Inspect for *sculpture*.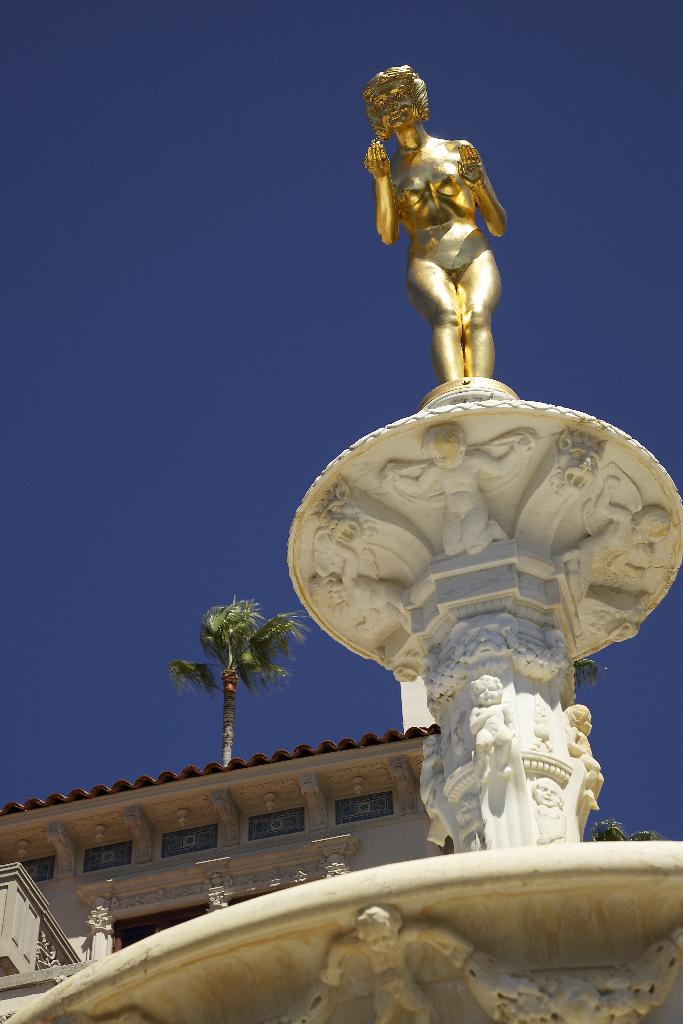
Inspection: (left=549, top=693, right=611, bottom=816).
